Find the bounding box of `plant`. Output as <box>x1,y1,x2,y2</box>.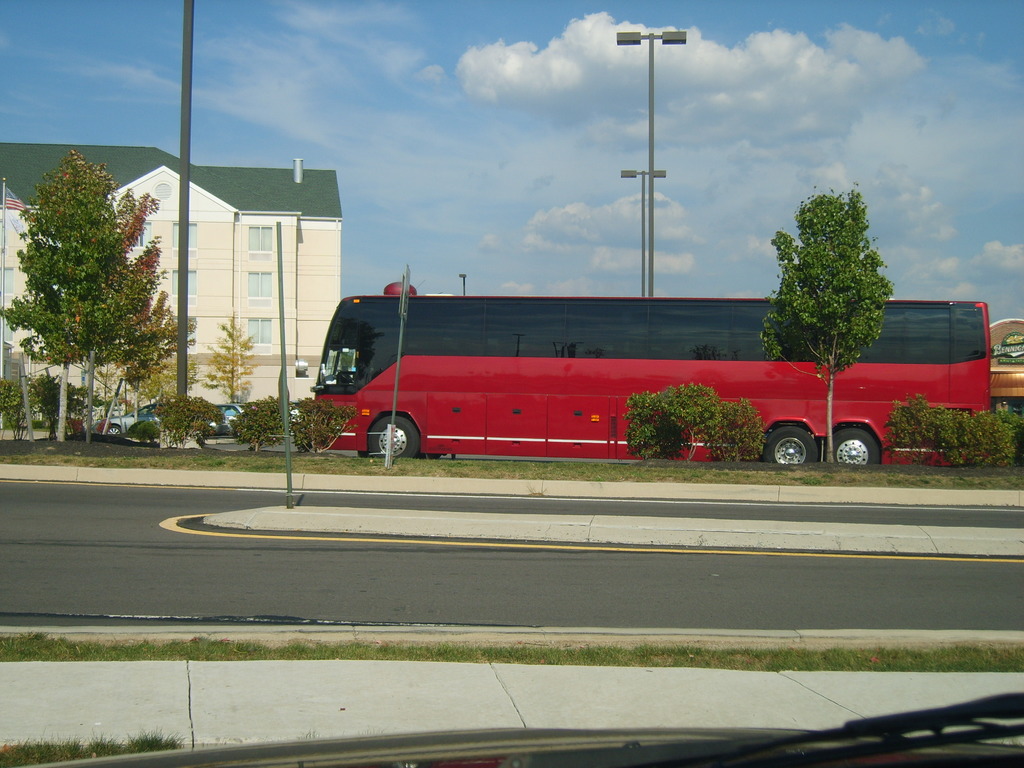
<box>280,397,361,458</box>.
